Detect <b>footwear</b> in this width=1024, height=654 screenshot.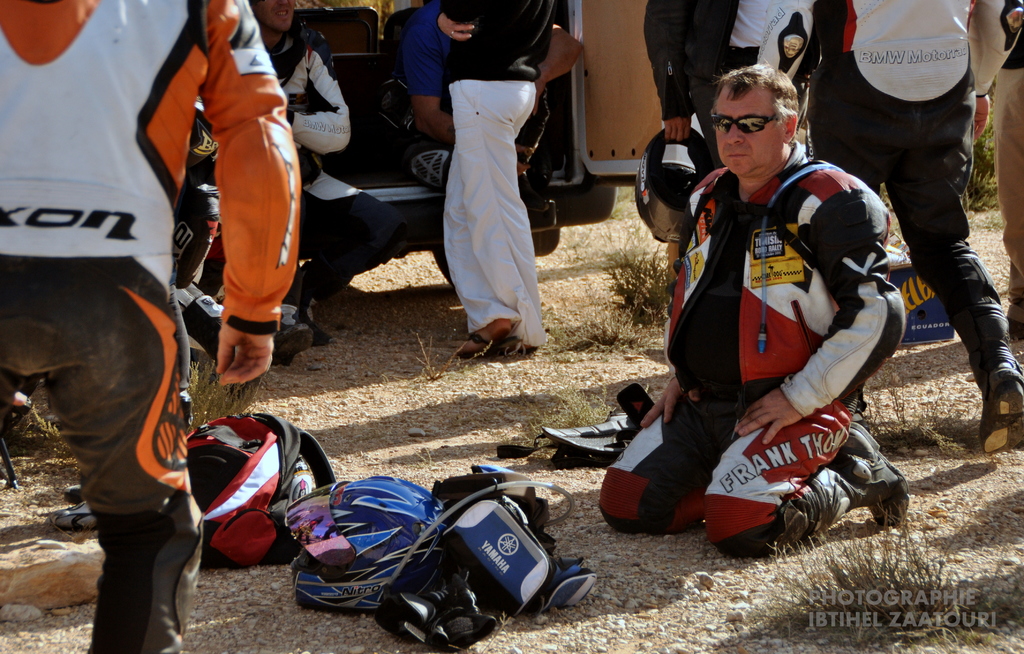
Detection: region(1009, 311, 1023, 352).
